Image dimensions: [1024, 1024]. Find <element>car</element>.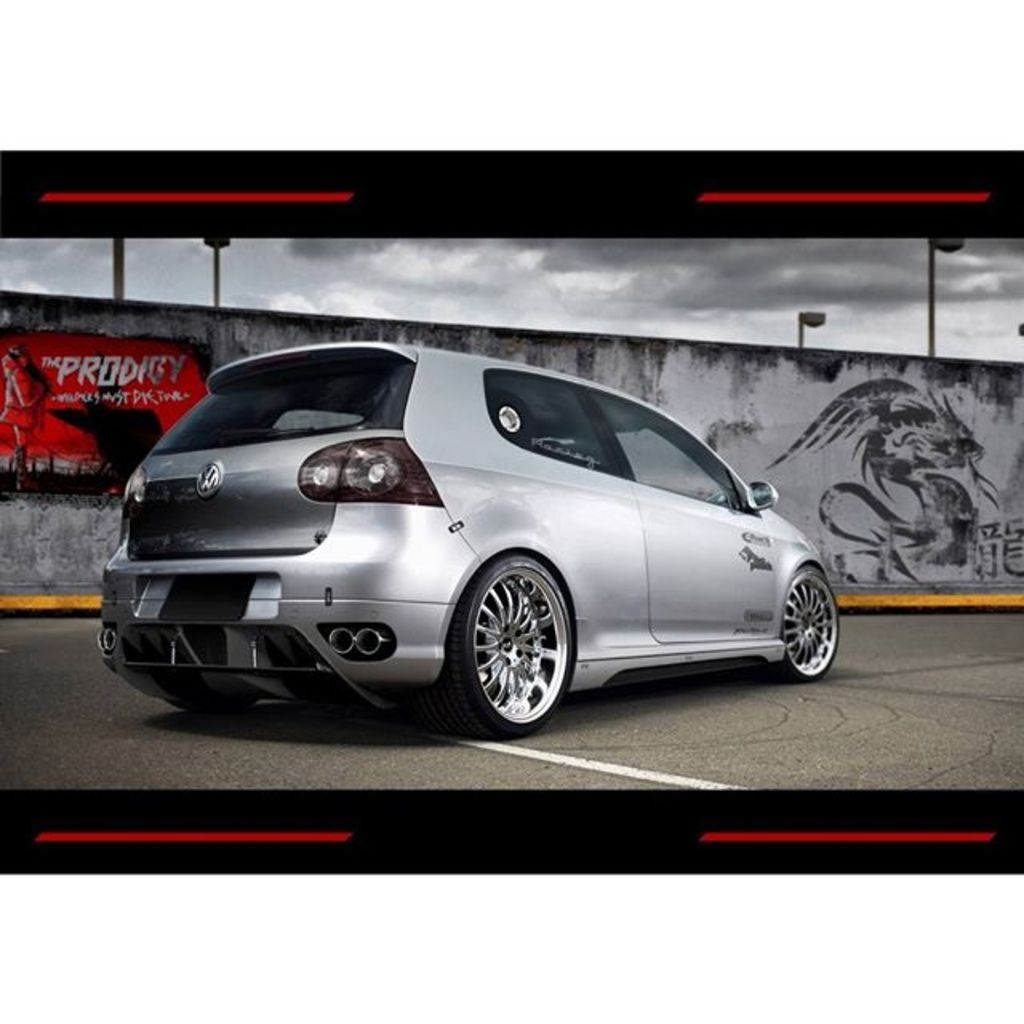
bbox(93, 339, 835, 741).
